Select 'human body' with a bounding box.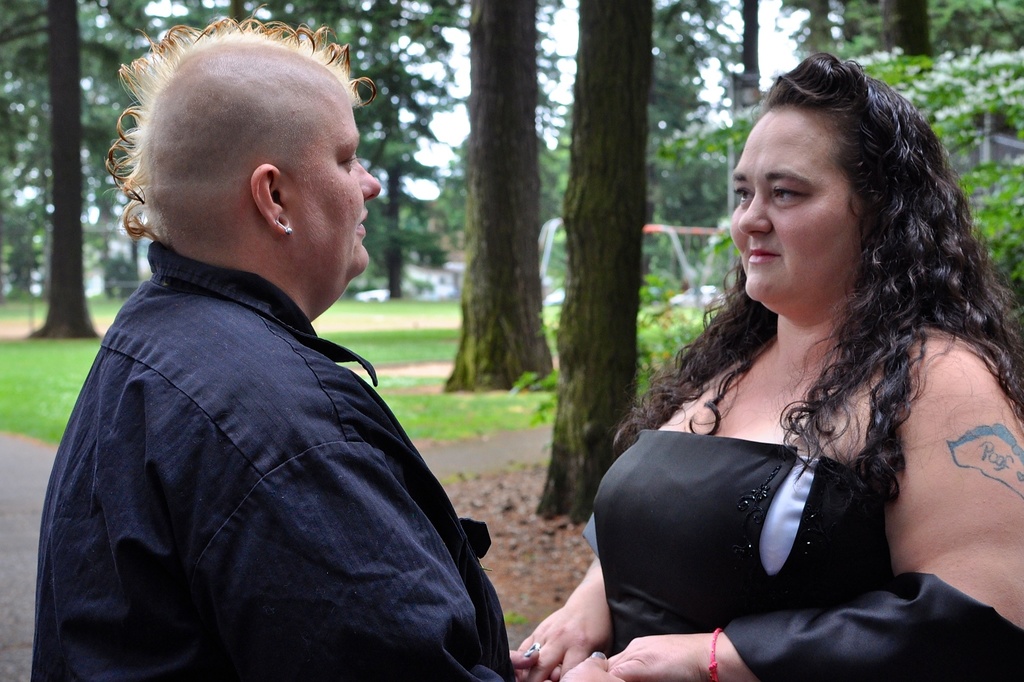
bbox(47, 71, 495, 676).
